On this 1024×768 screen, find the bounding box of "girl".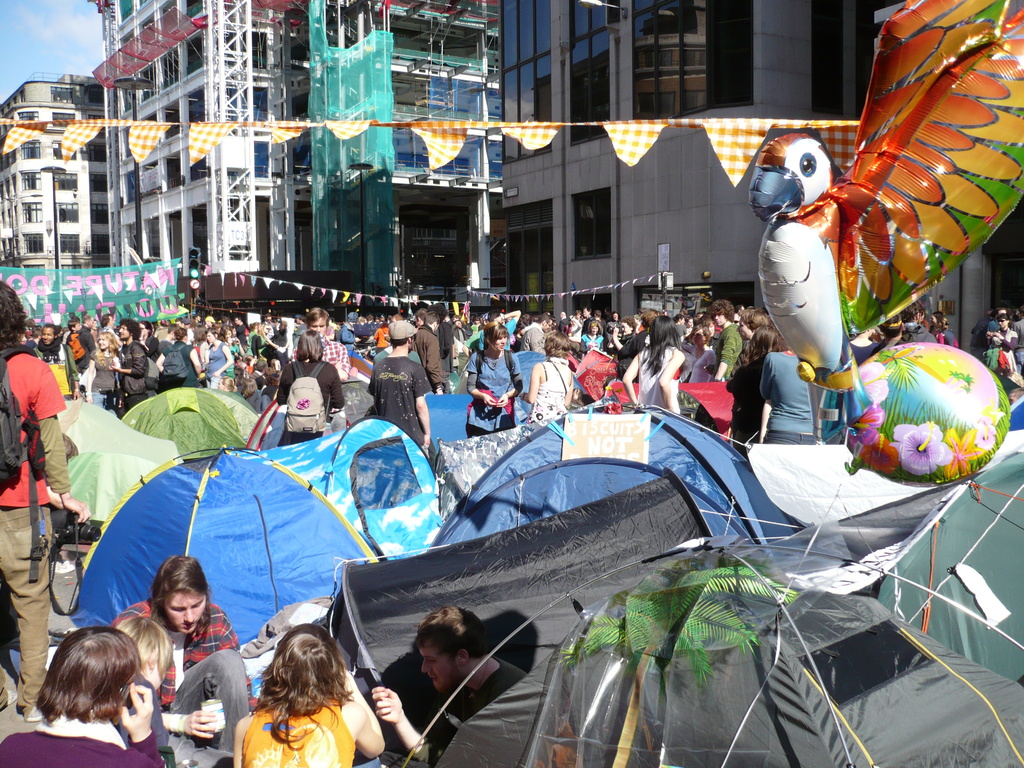
Bounding box: region(41, 324, 78, 390).
